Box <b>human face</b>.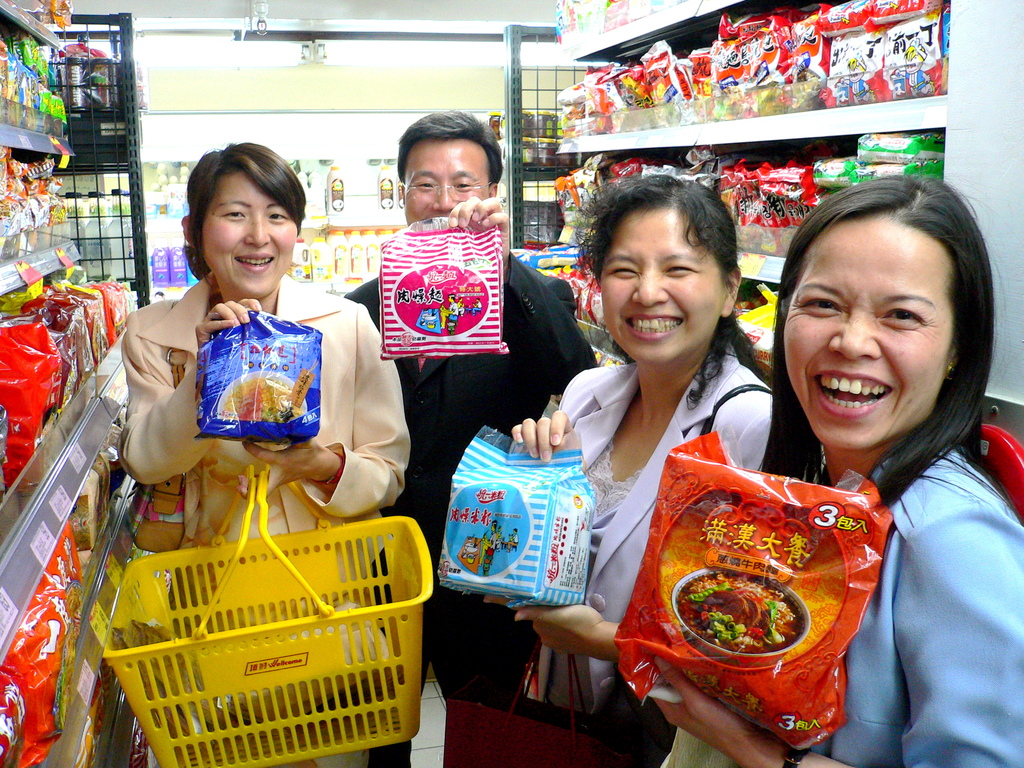
(599,207,719,365).
